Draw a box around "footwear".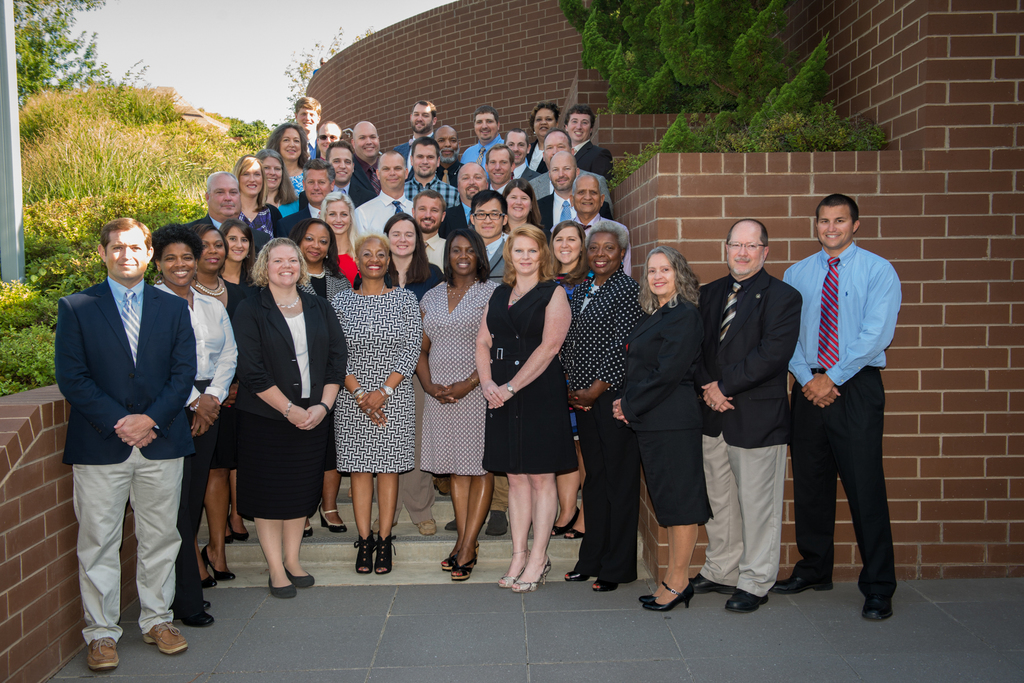
[648, 584, 689, 622].
